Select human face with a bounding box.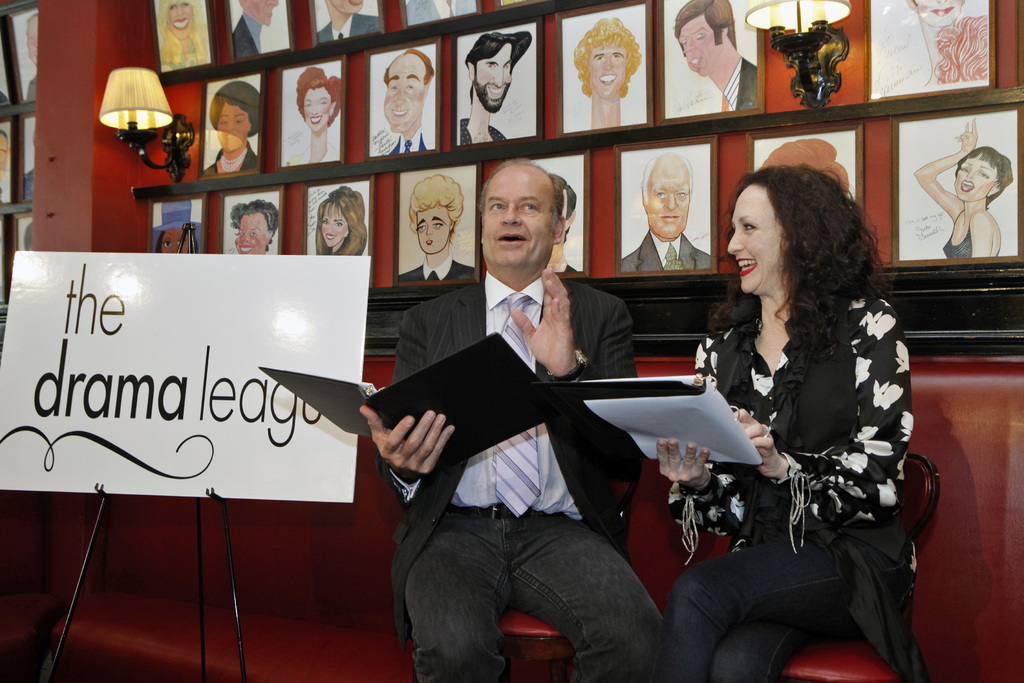
x1=473 y1=43 x2=514 y2=111.
